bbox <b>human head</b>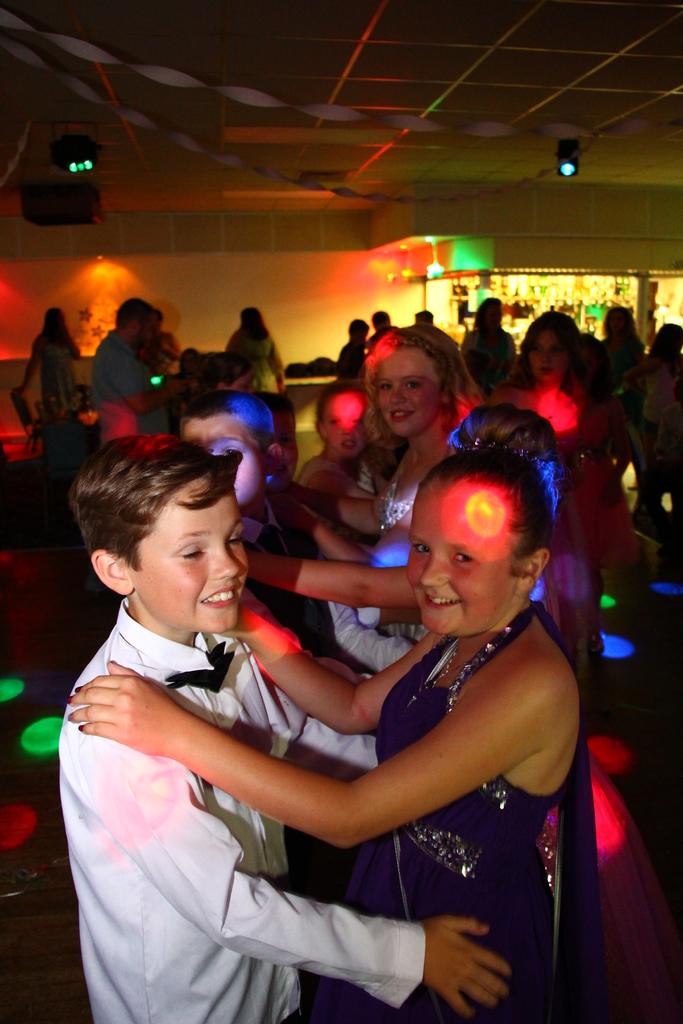
<bbox>196, 349, 257, 390</bbox>
